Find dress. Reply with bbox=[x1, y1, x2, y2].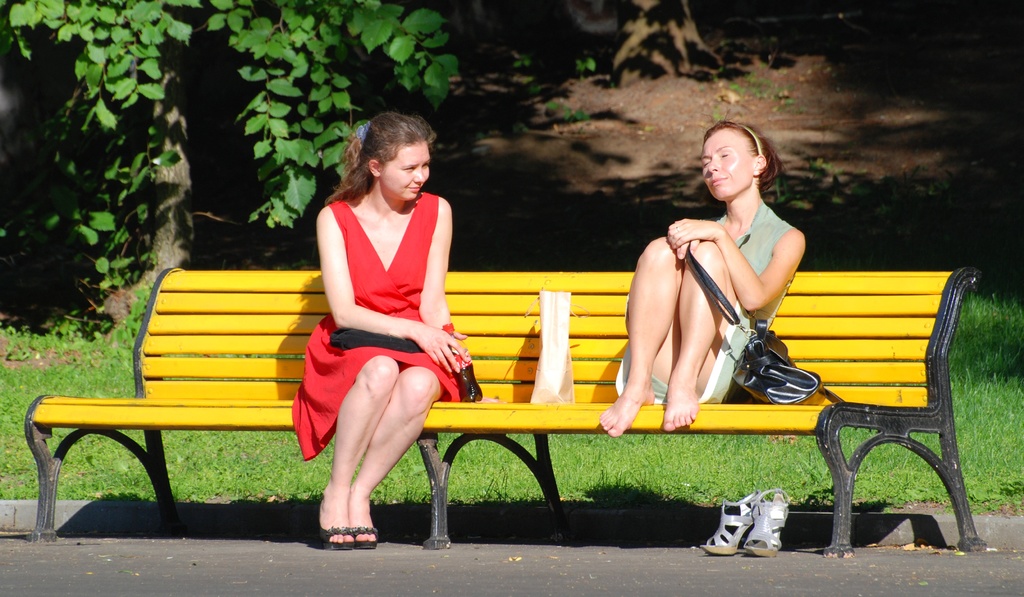
bbox=[610, 201, 794, 405].
